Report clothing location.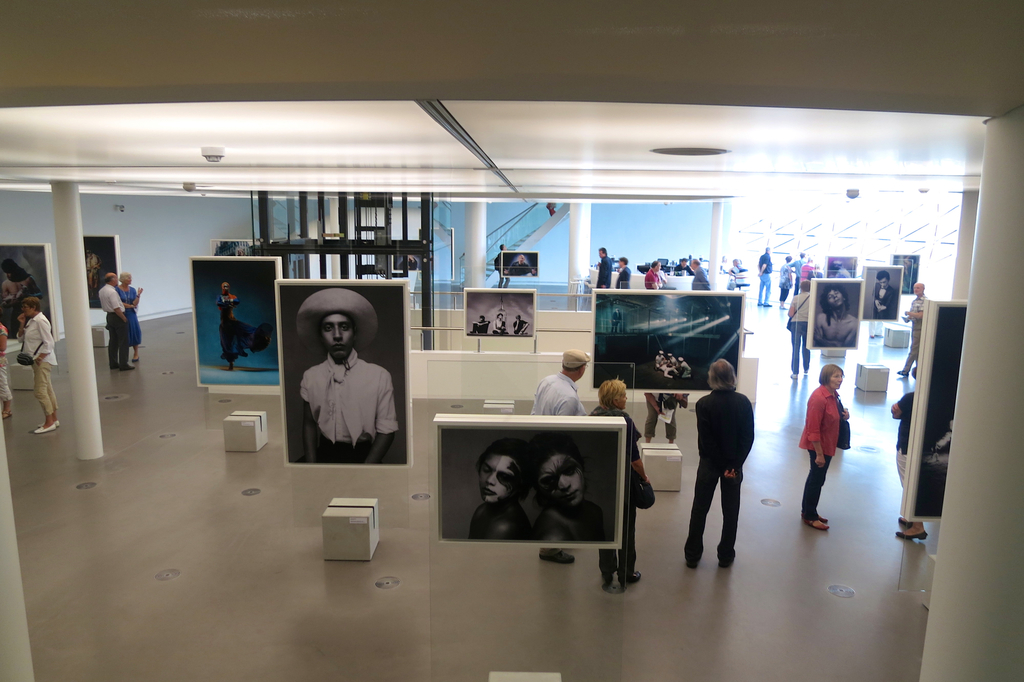
Report: [799, 387, 844, 525].
